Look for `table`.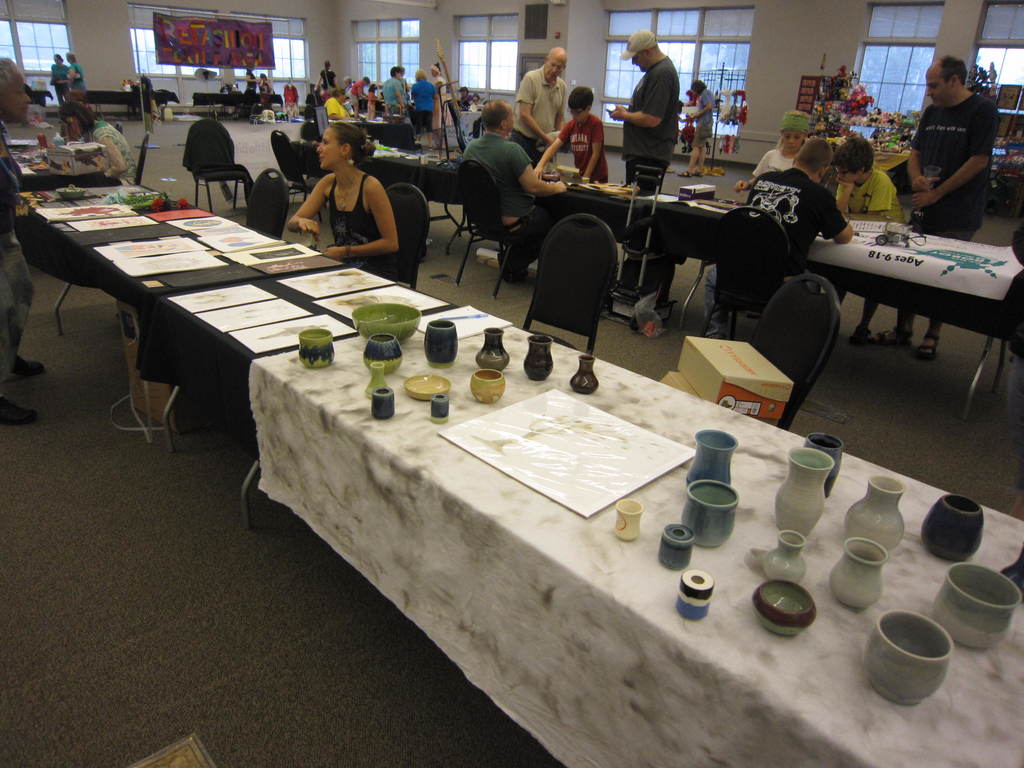
Found: (139, 299, 458, 450).
